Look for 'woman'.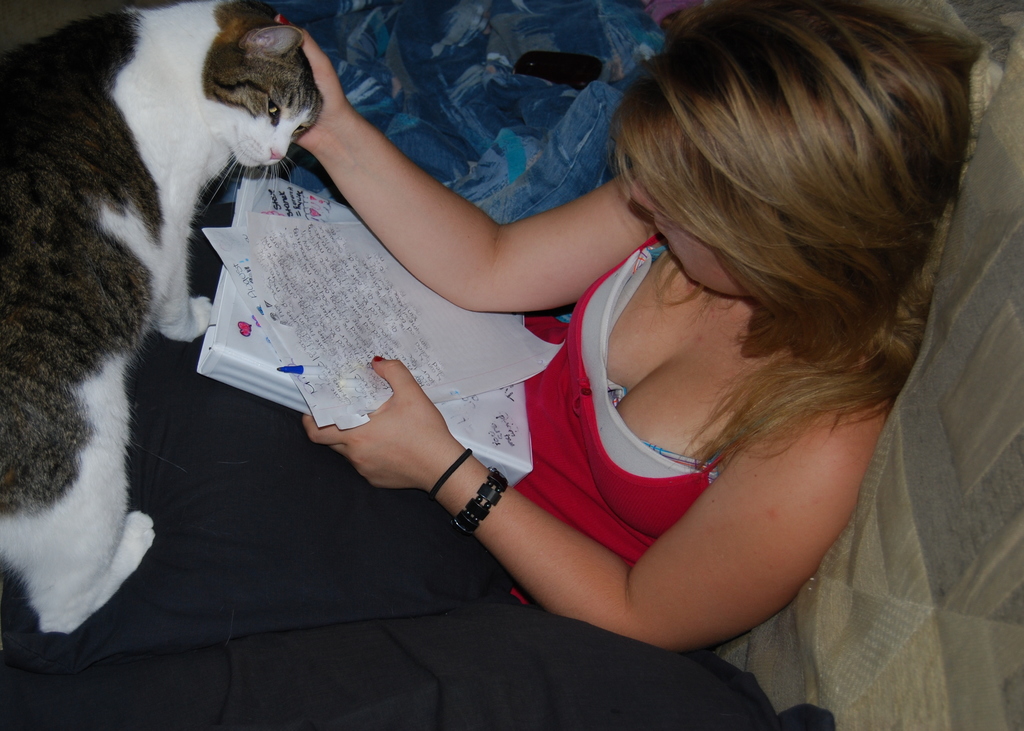
Found: 179 0 961 695.
